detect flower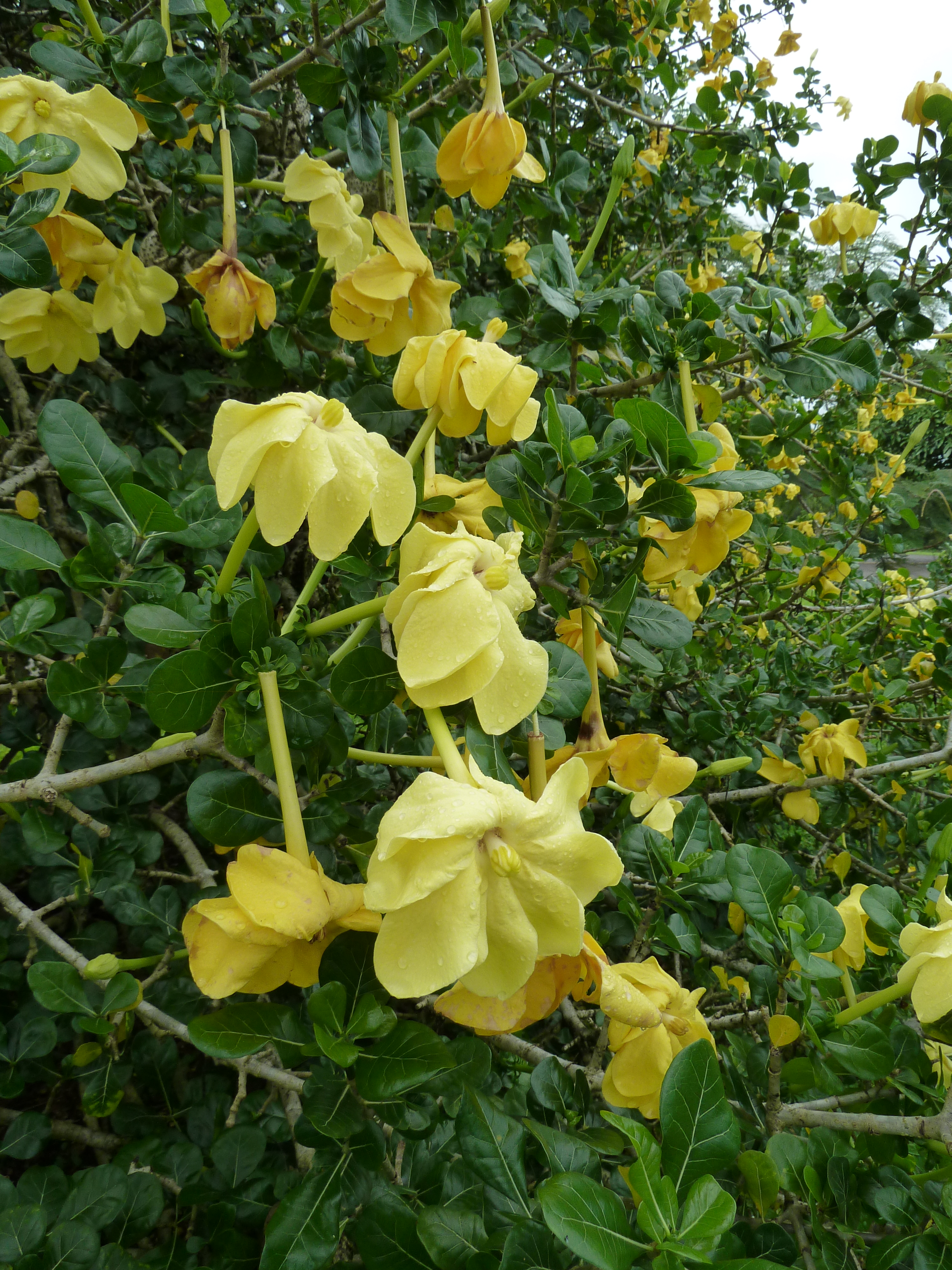
{"x1": 122, "y1": 104, "x2": 173, "y2": 142}
